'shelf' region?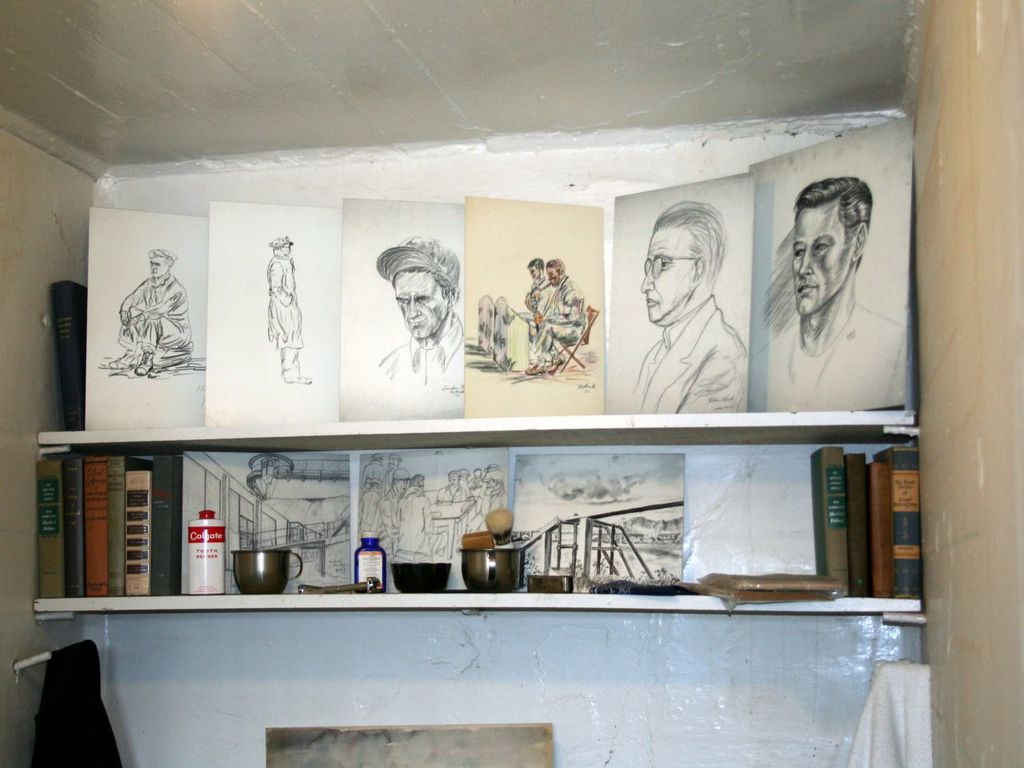
crop(30, 410, 925, 767)
